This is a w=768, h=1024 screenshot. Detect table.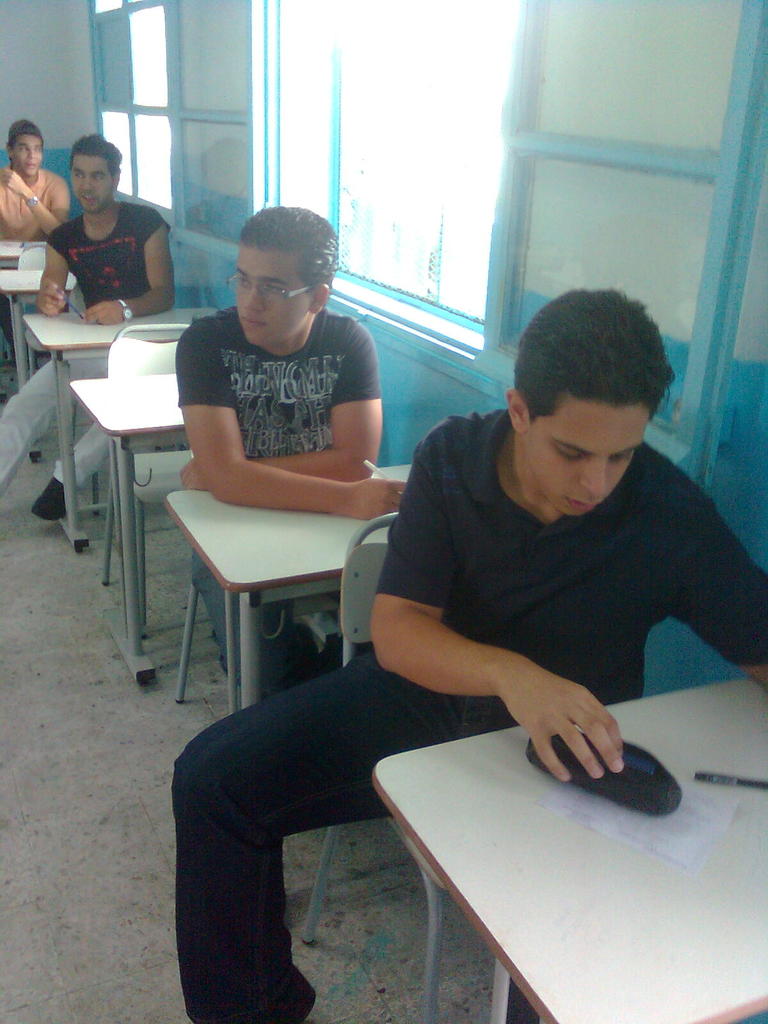
[26,300,215,483].
